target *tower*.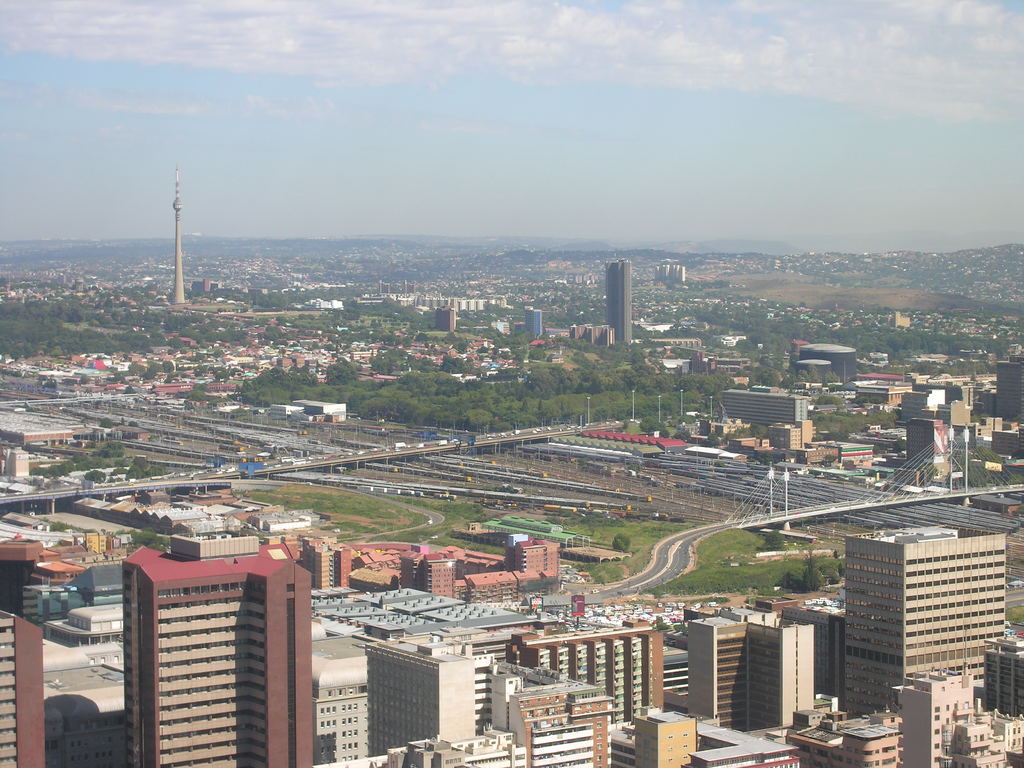
Target region: detection(173, 165, 184, 303).
